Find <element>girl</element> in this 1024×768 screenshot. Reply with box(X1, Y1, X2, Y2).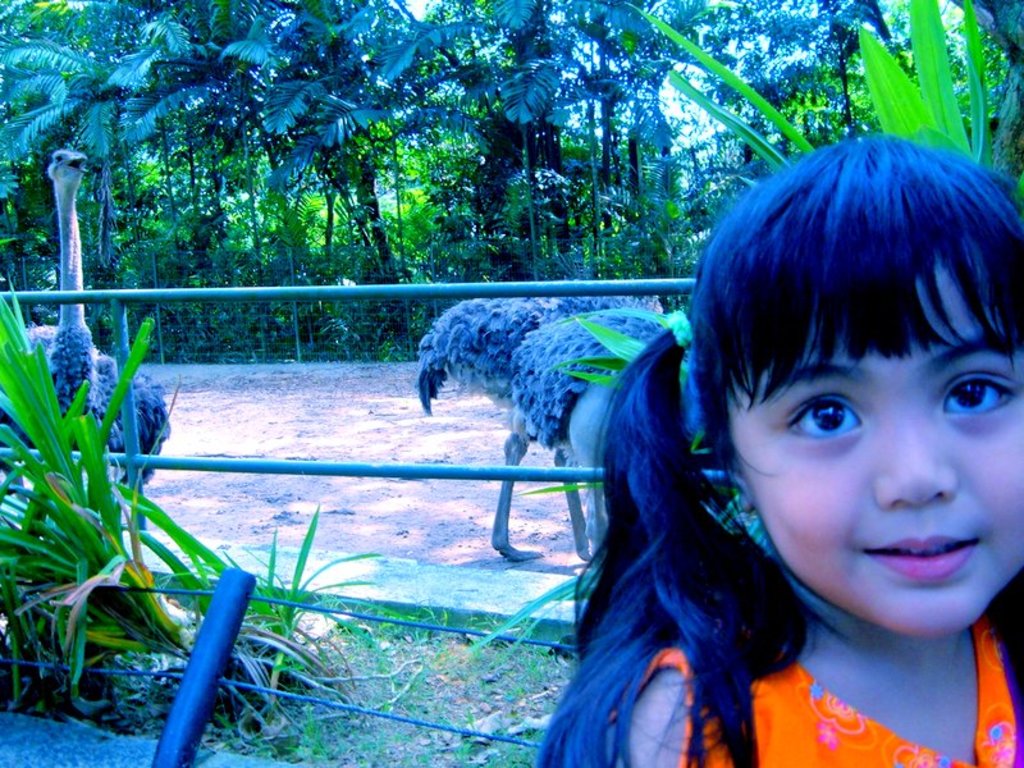
box(541, 137, 1023, 767).
